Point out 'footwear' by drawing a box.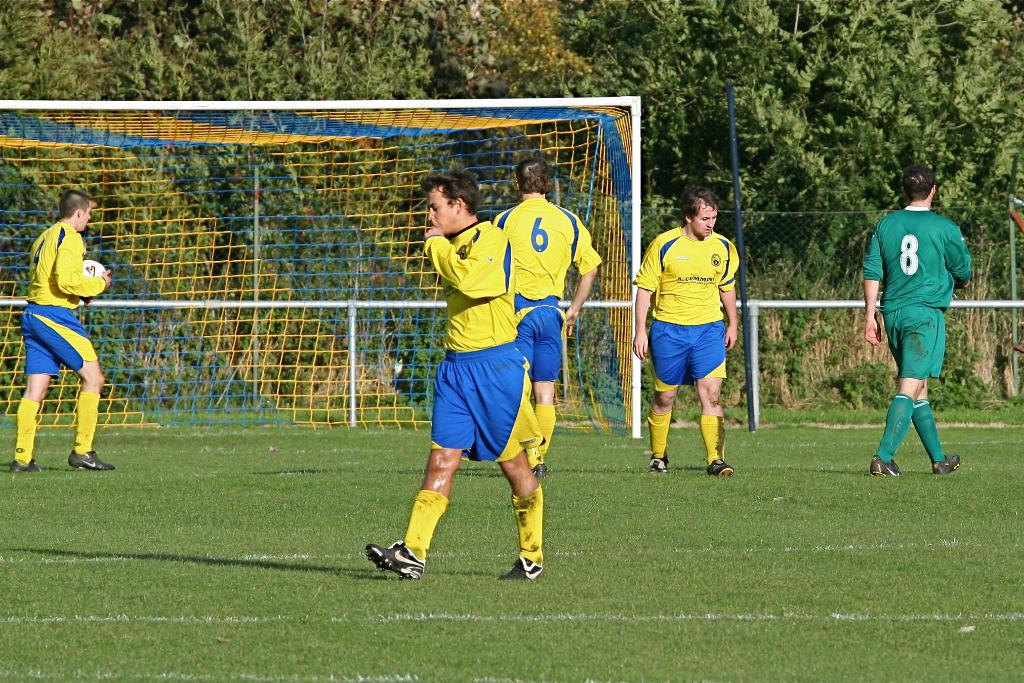
x1=365, y1=538, x2=426, y2=580.
